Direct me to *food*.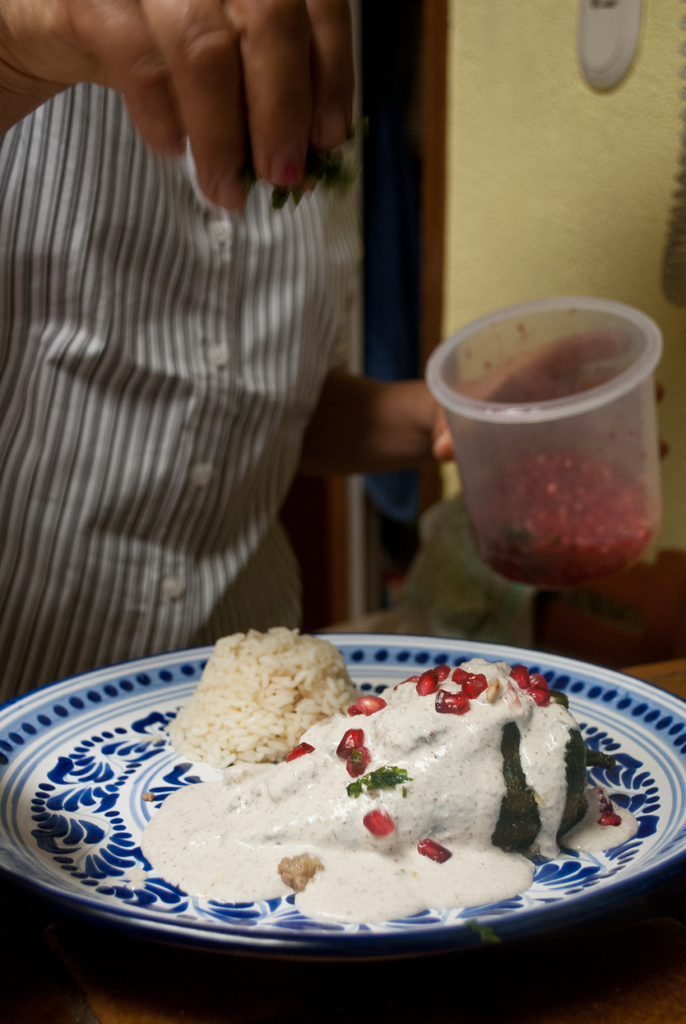
Direction: Rect(463, 447, 656, 588).
